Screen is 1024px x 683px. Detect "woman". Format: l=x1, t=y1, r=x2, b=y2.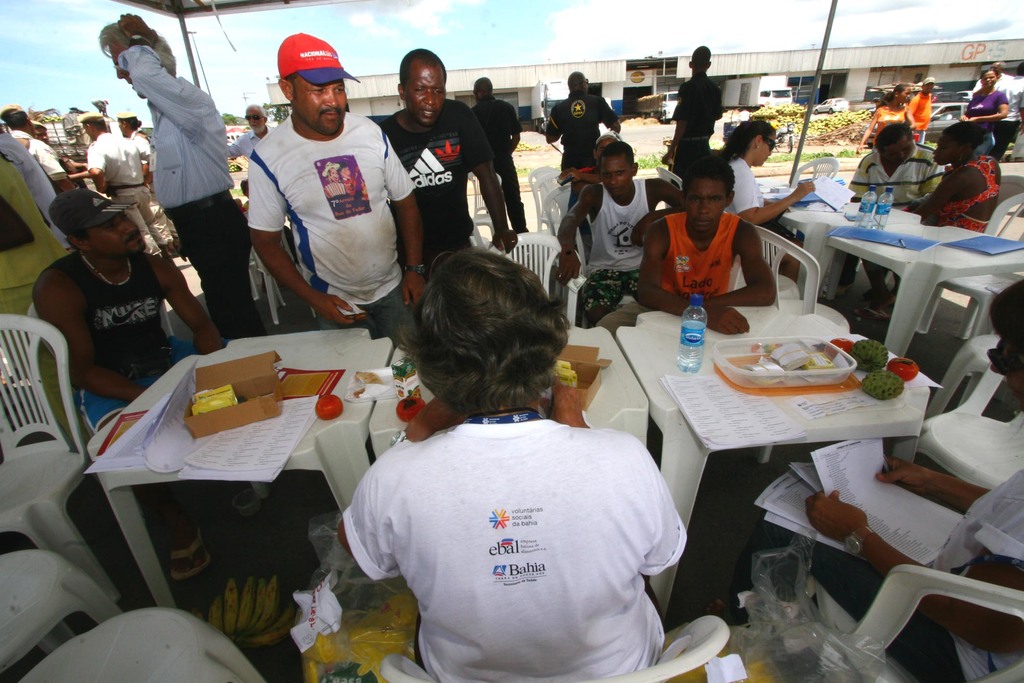
l=963, t=67, r=1011, b=138.
